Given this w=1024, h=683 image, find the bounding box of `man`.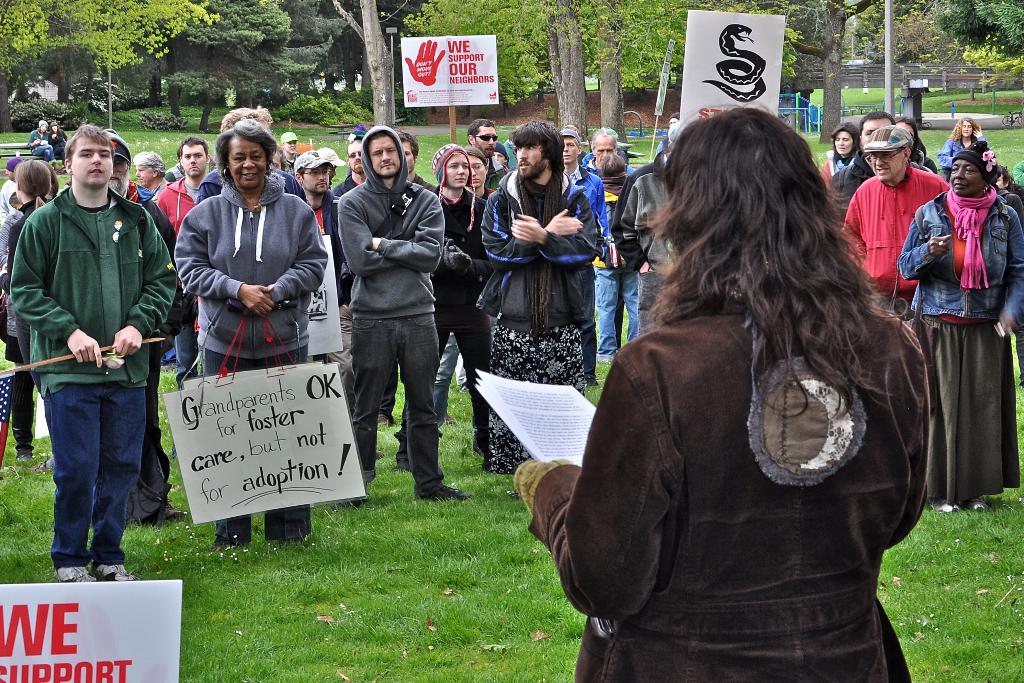
279, 131, 301, 169.
